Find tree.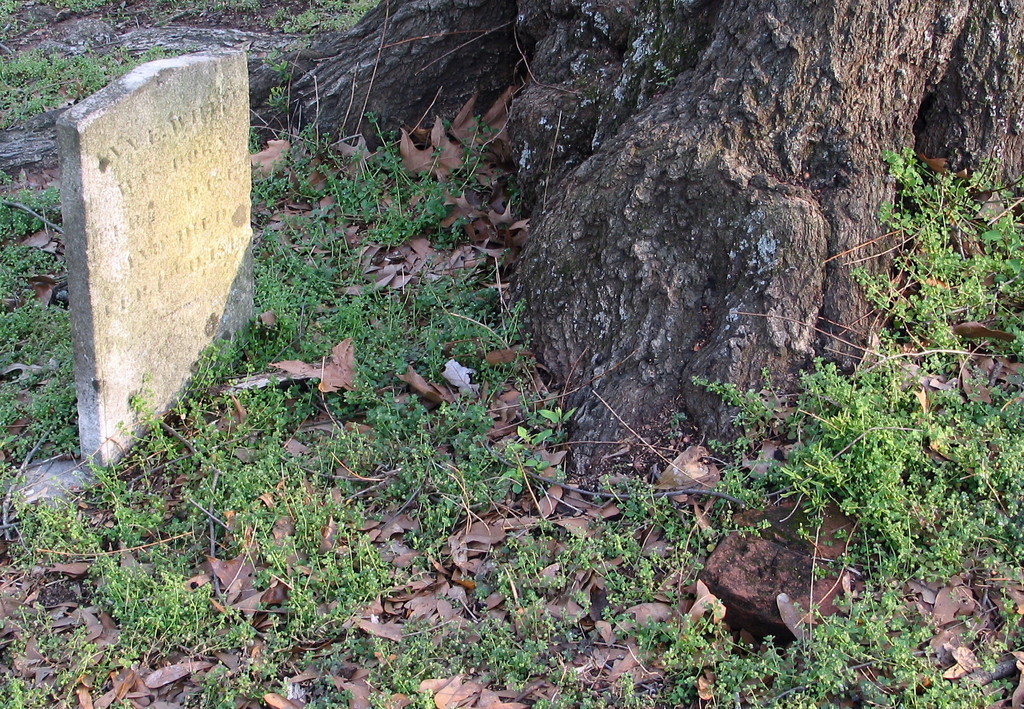
{"x1": 241, "y1": 0, "x2": 1023, "y2": 506}.
